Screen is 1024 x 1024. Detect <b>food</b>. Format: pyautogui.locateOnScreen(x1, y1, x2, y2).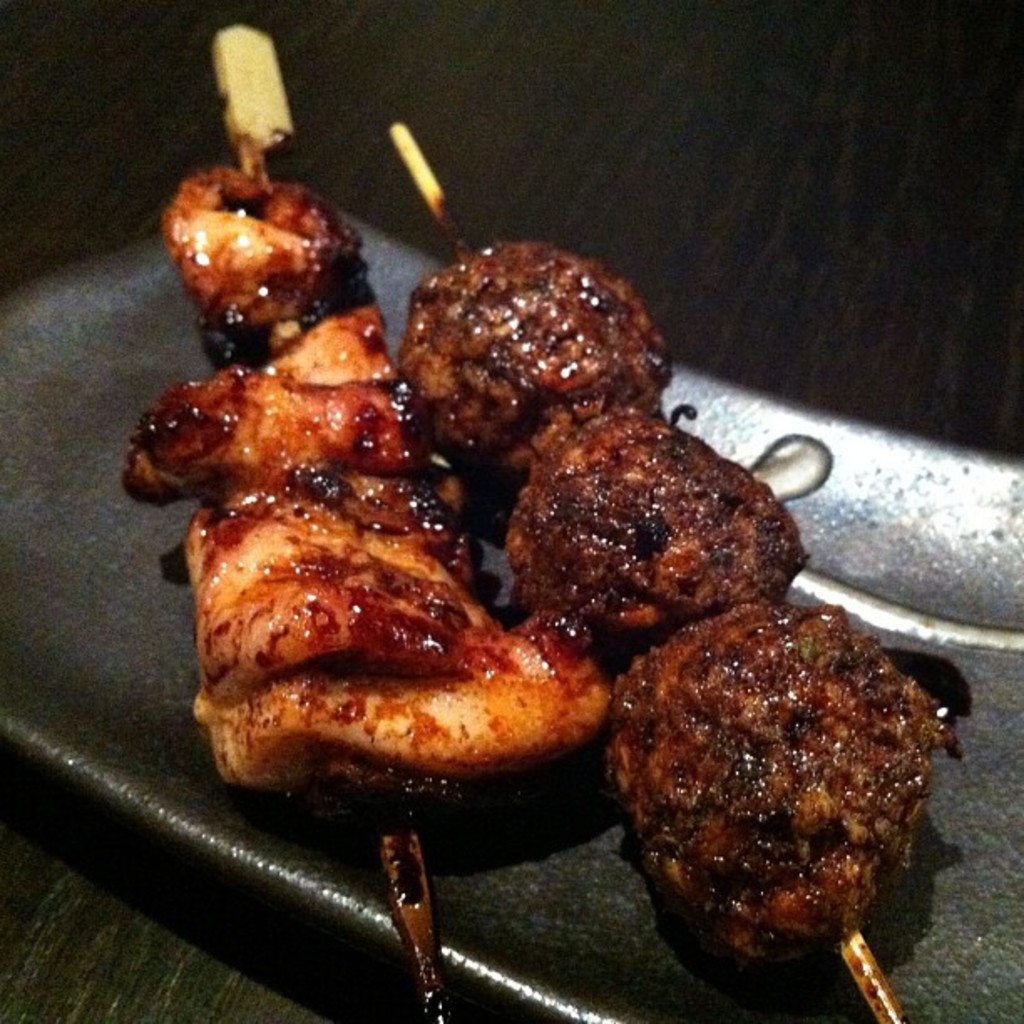
pyautogui.locateOnScreen(515, 408, 813, 648).
